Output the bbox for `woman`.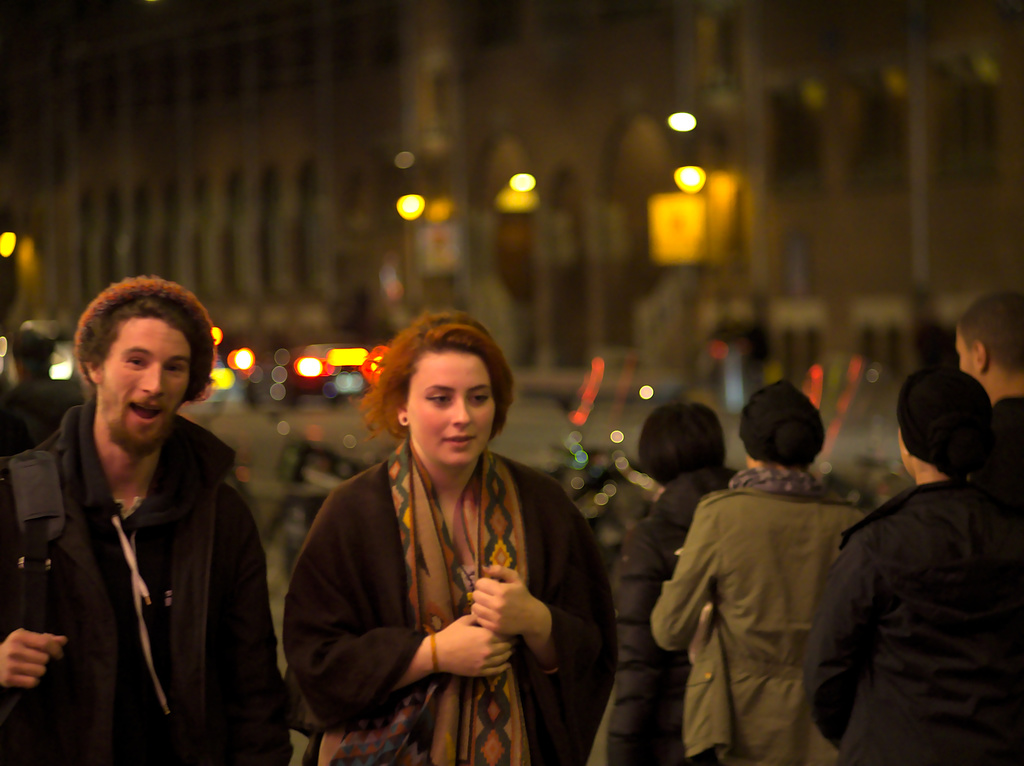
pyautogui.locateOnScreen(647, 375, 866, 765).
